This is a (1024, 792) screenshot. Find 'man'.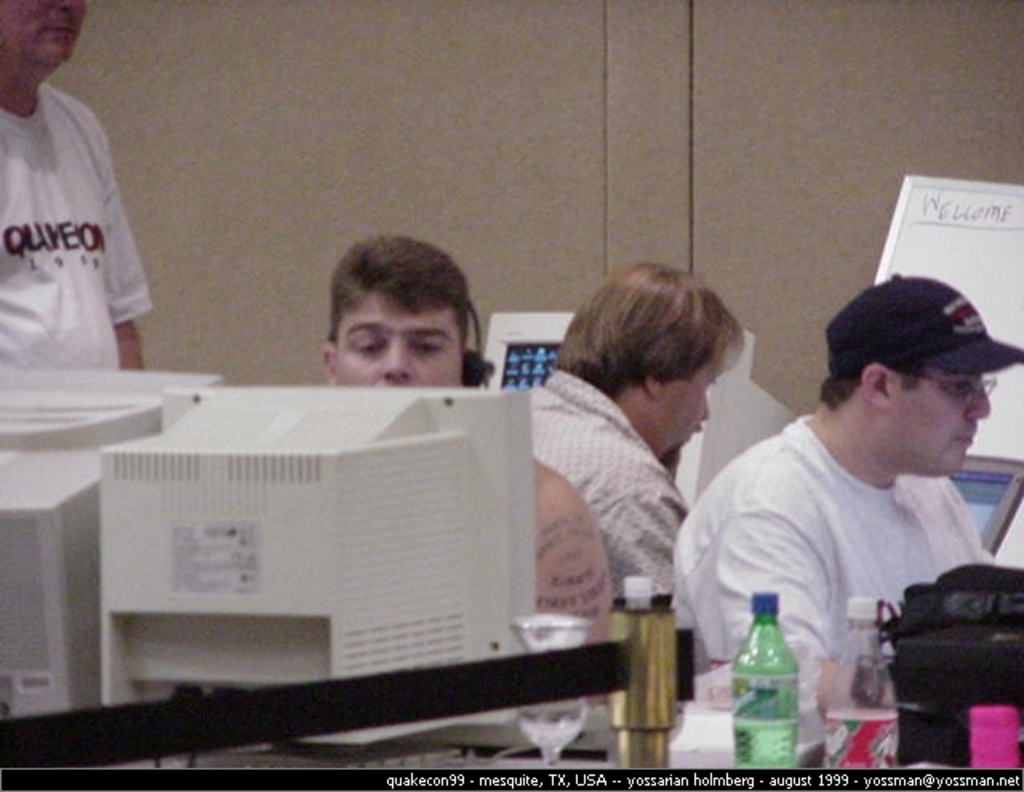
Bounding box: 661/266/1022/734.
